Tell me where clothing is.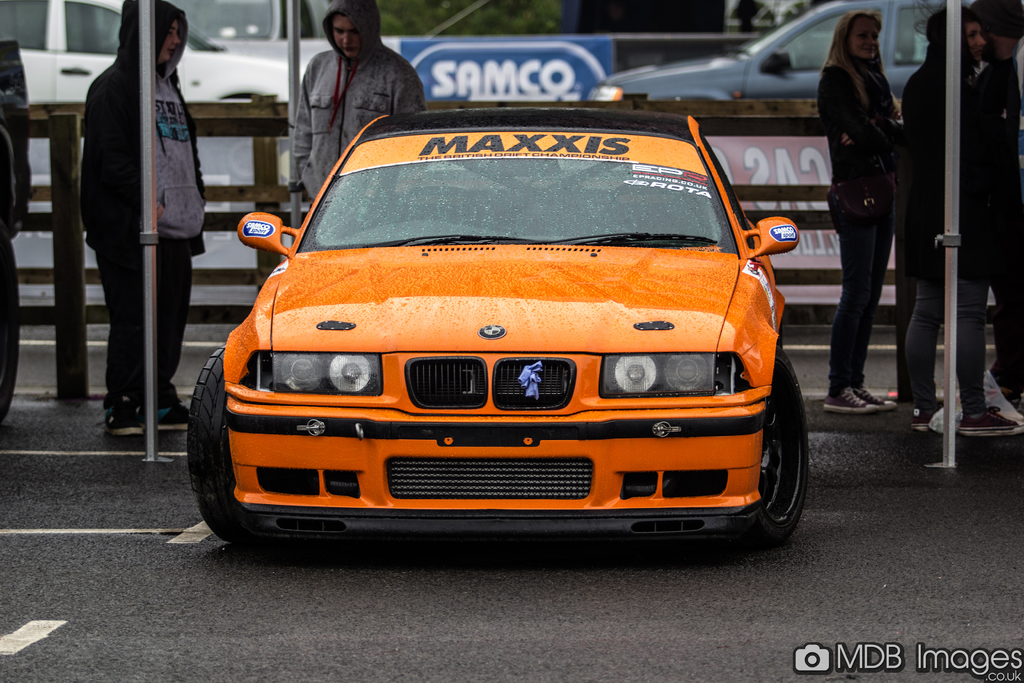
clothing is at [970,59,1019,404].
